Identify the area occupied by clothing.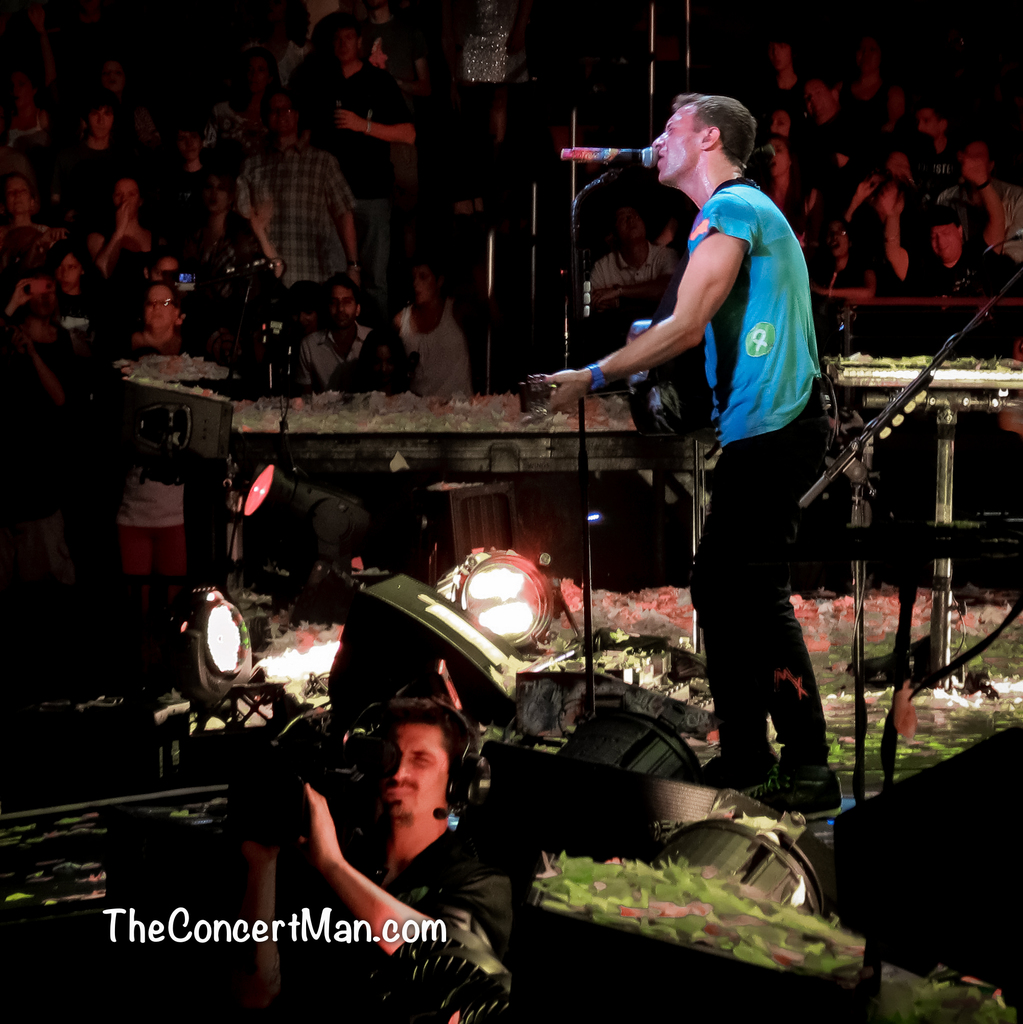
Area: (113,93,170,177).
